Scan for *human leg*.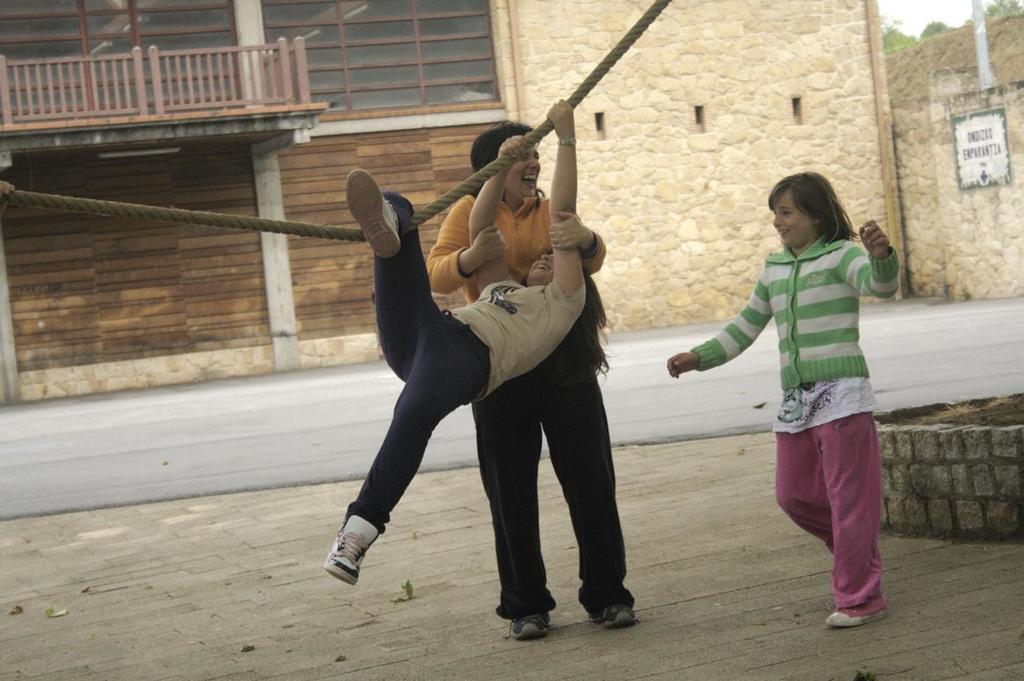
Scan result: rect(323, 313, 498, 589).
